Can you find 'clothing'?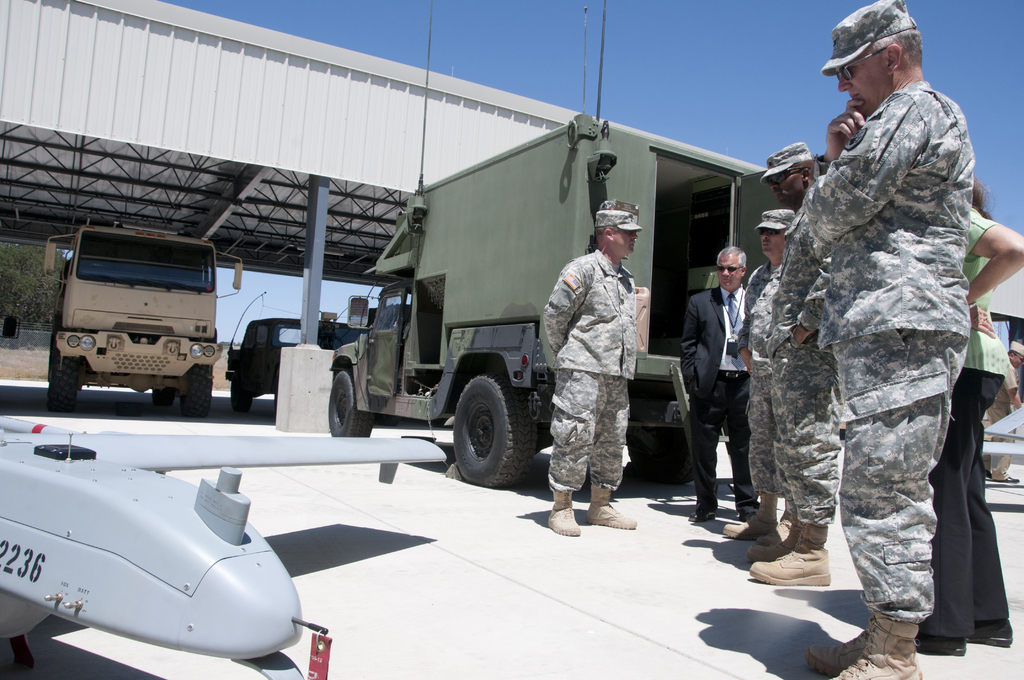
Yes, bounding box: {"x1": 803, "y1": 80, "x2": 972, "y2": 624}.
